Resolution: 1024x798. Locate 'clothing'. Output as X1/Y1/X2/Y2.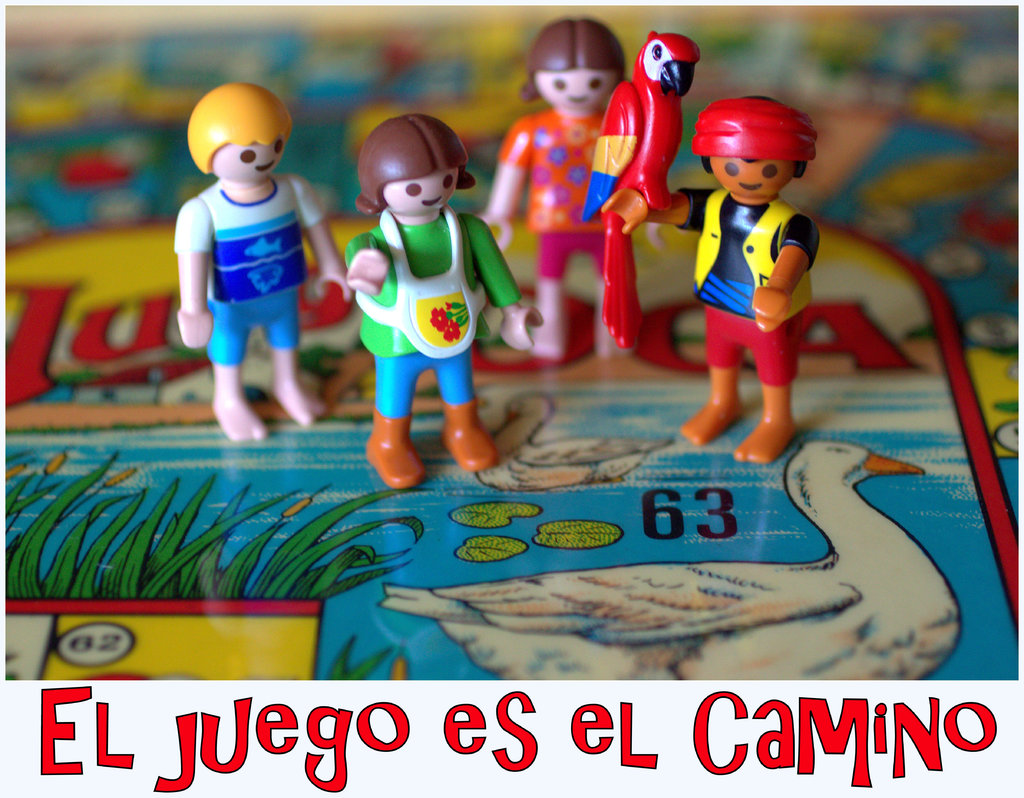
342/206/524/420.
